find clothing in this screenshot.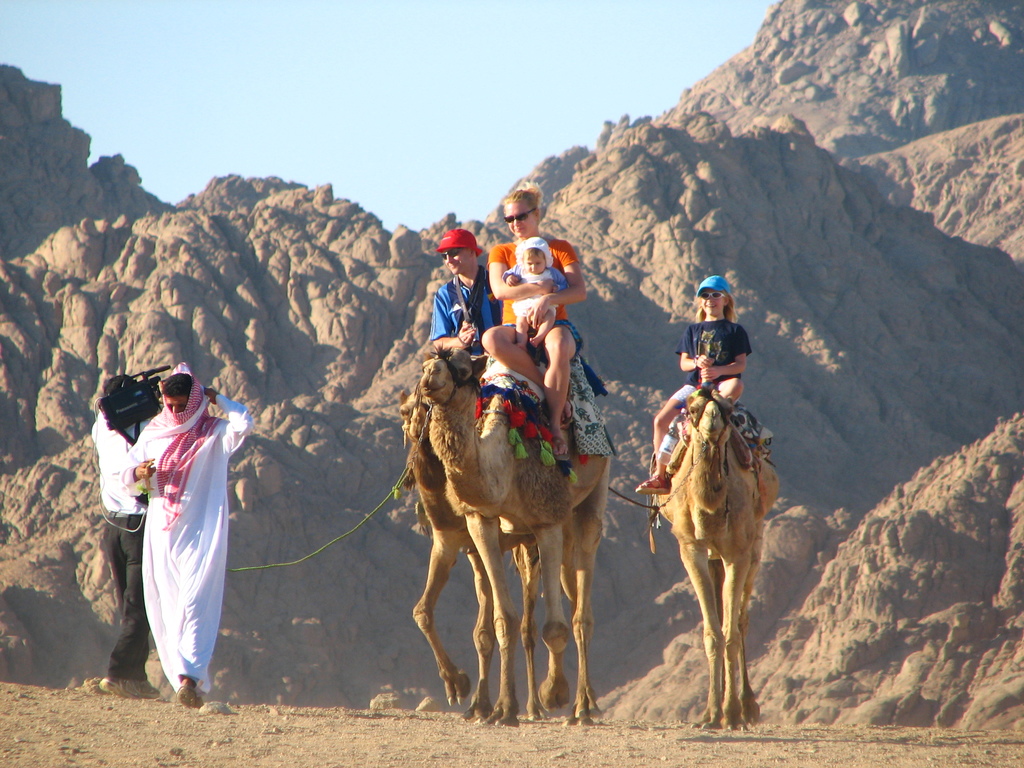
The bounding box for clothing is (487, 243, 580, 349).
